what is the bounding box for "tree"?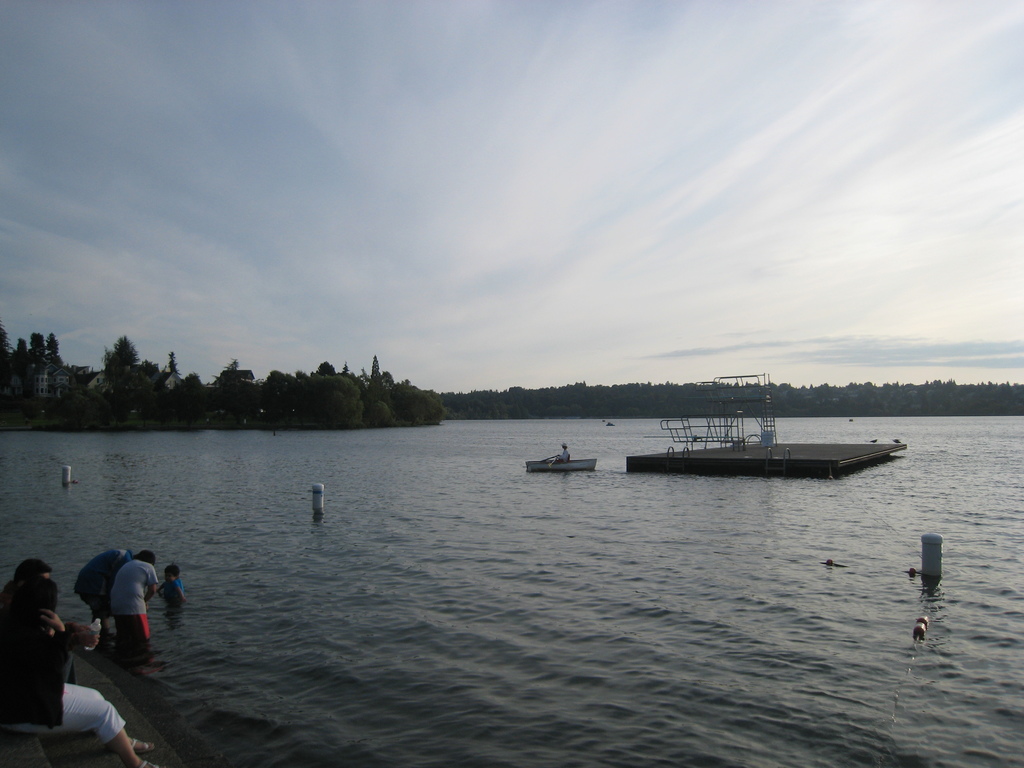
(left=107, top=333, right=139, bottom=391).
